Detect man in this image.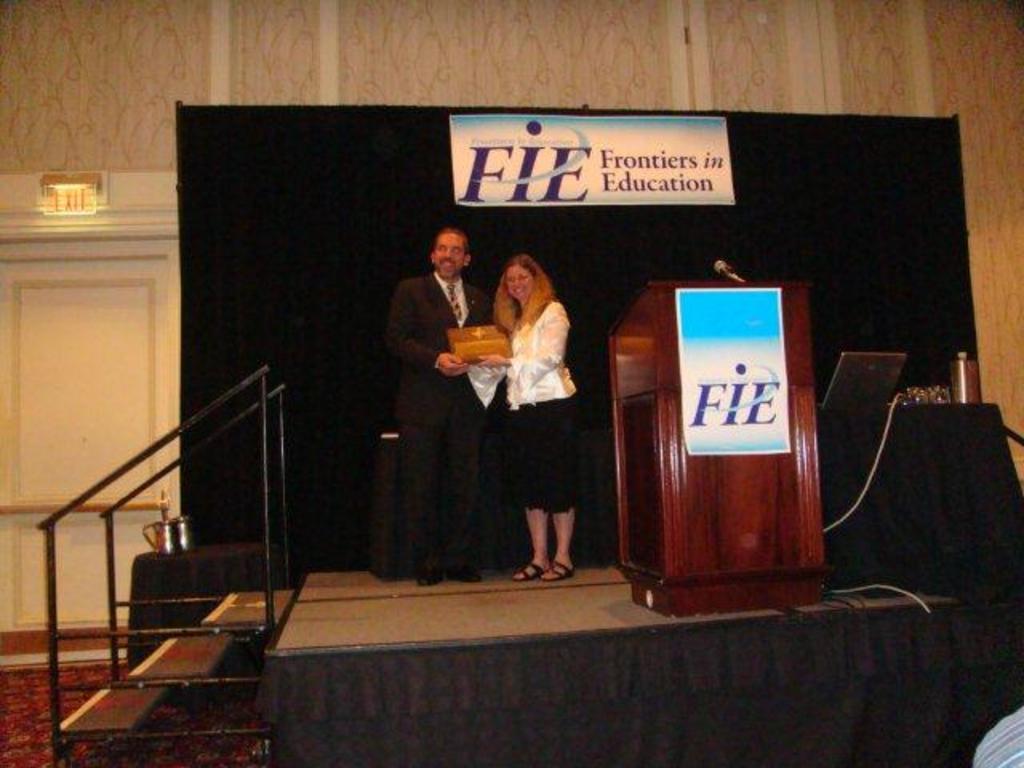
Detection: bbox=(381, 219, 494, 576).
